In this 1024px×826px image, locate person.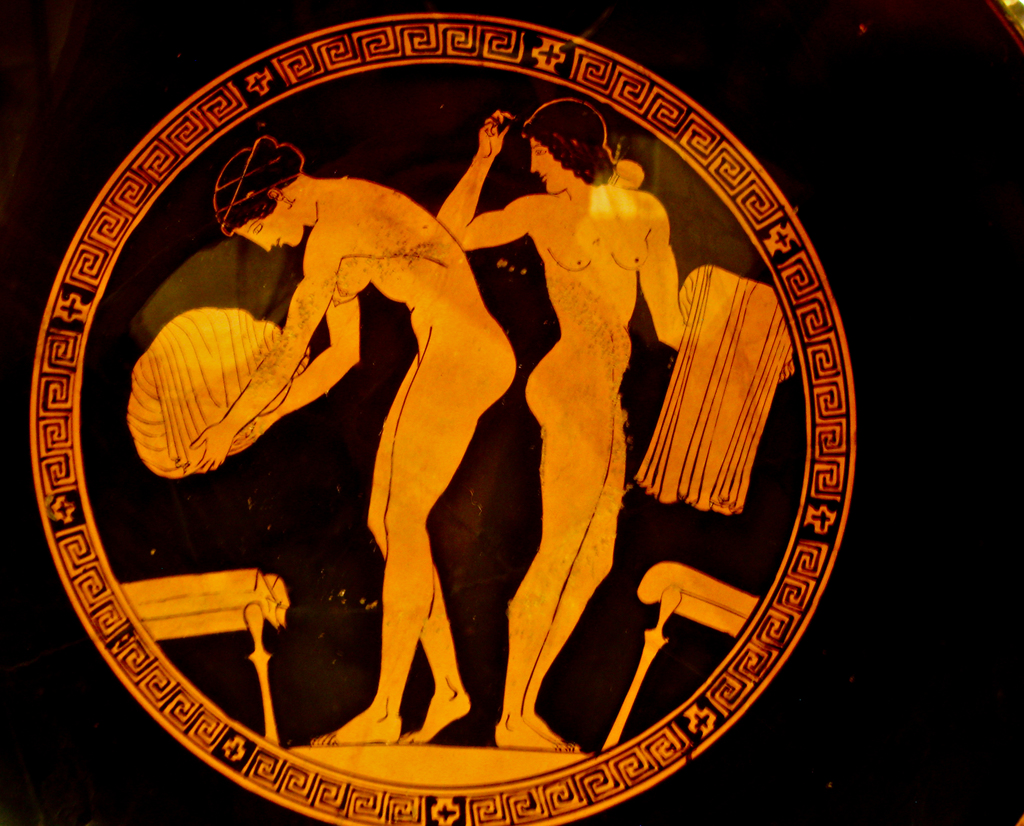
Bounding box: box(192, 136, 514, 743).
